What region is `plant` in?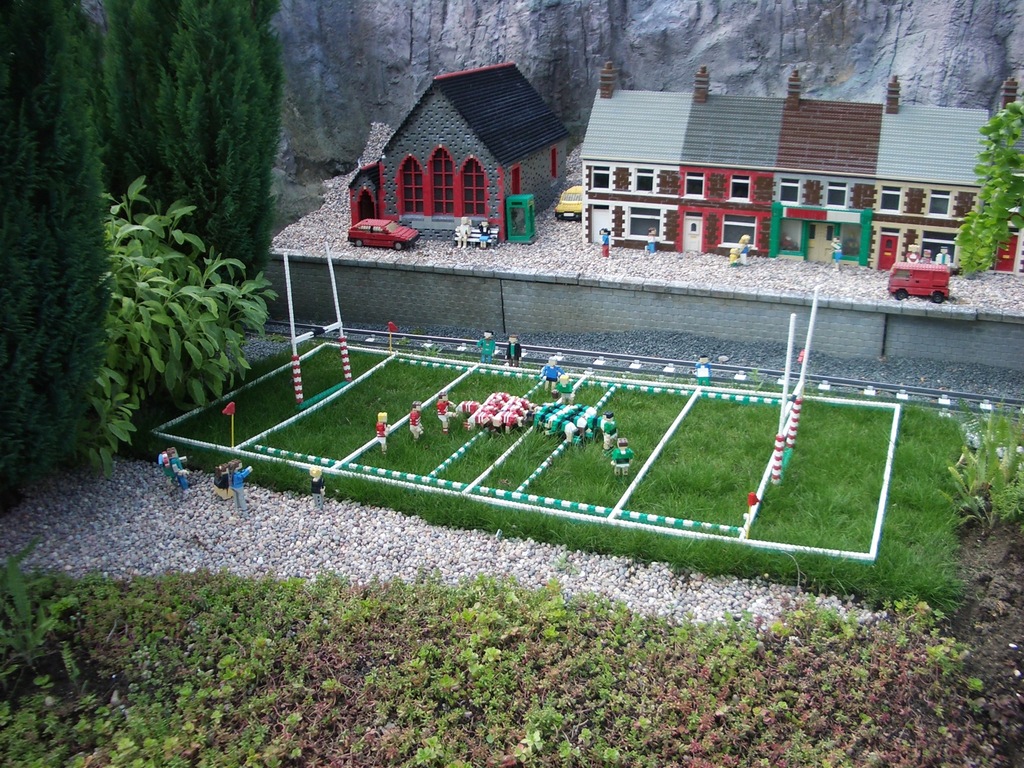
pyautogui.locateOnScreen(950, 100, 1023, 285).
